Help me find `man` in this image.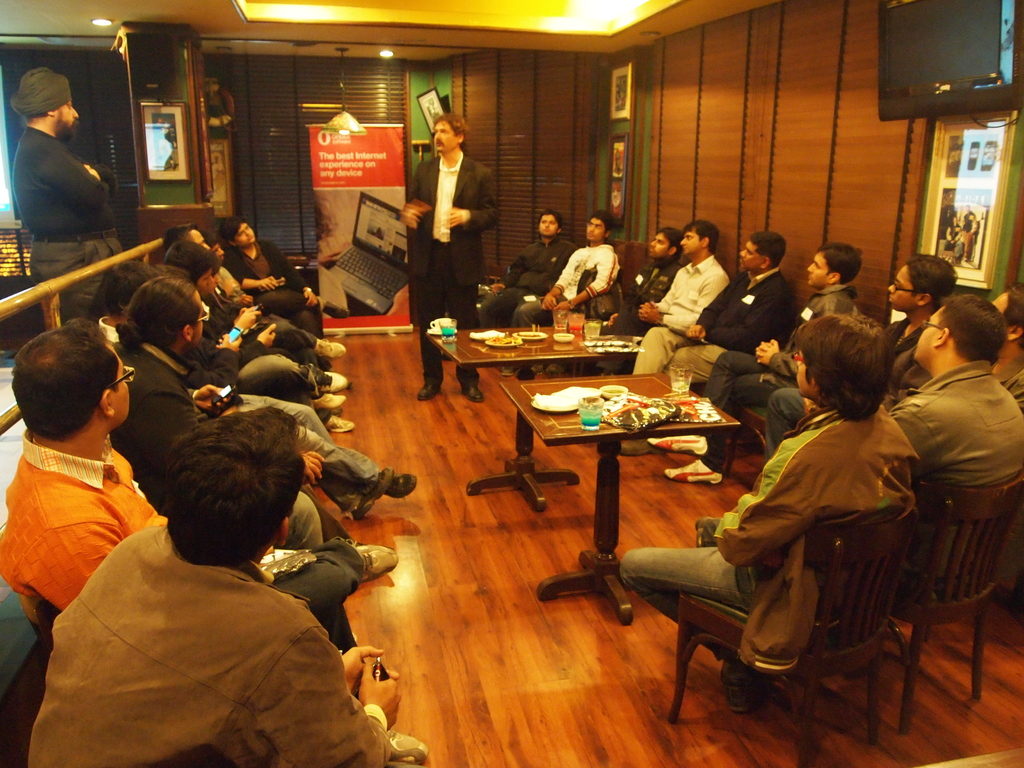
Found it: 892, 288, 1023, 590.
